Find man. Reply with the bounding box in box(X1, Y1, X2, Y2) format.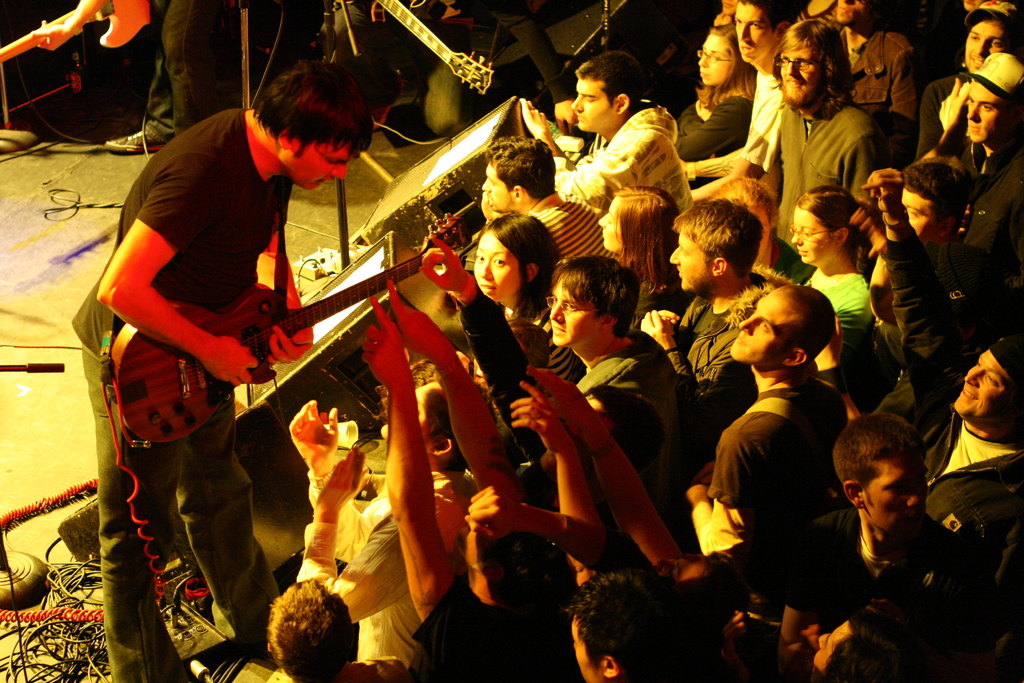
box(750, 15, 892, 253).
